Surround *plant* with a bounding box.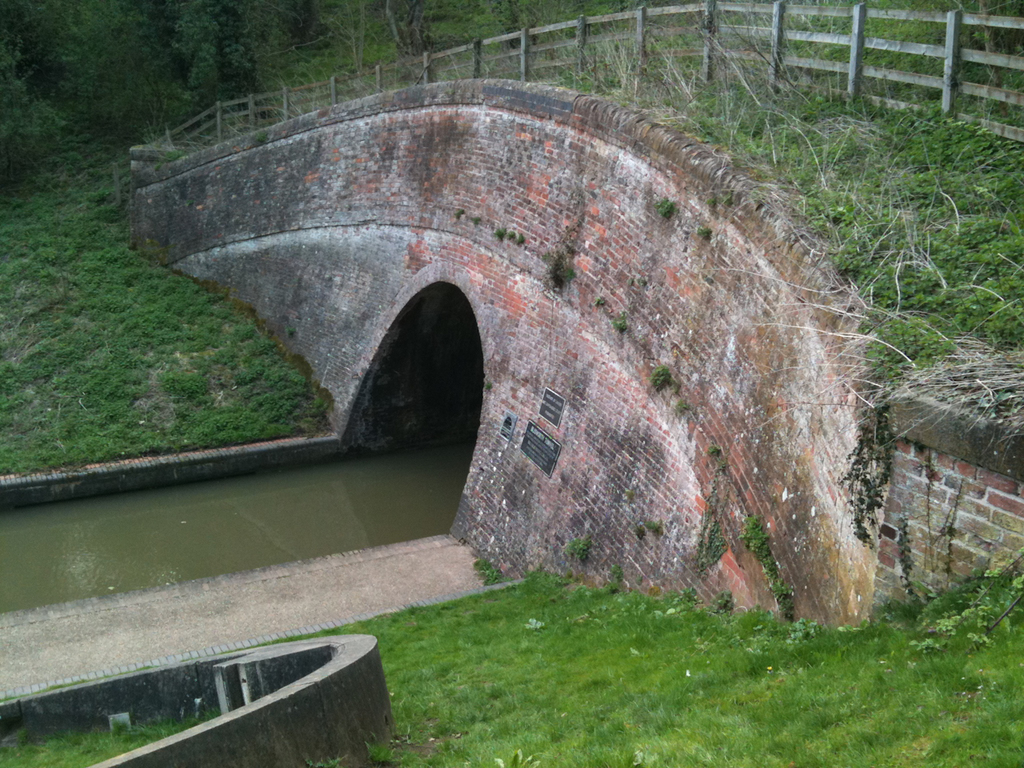
select_region(696, 446, 734, 574).
